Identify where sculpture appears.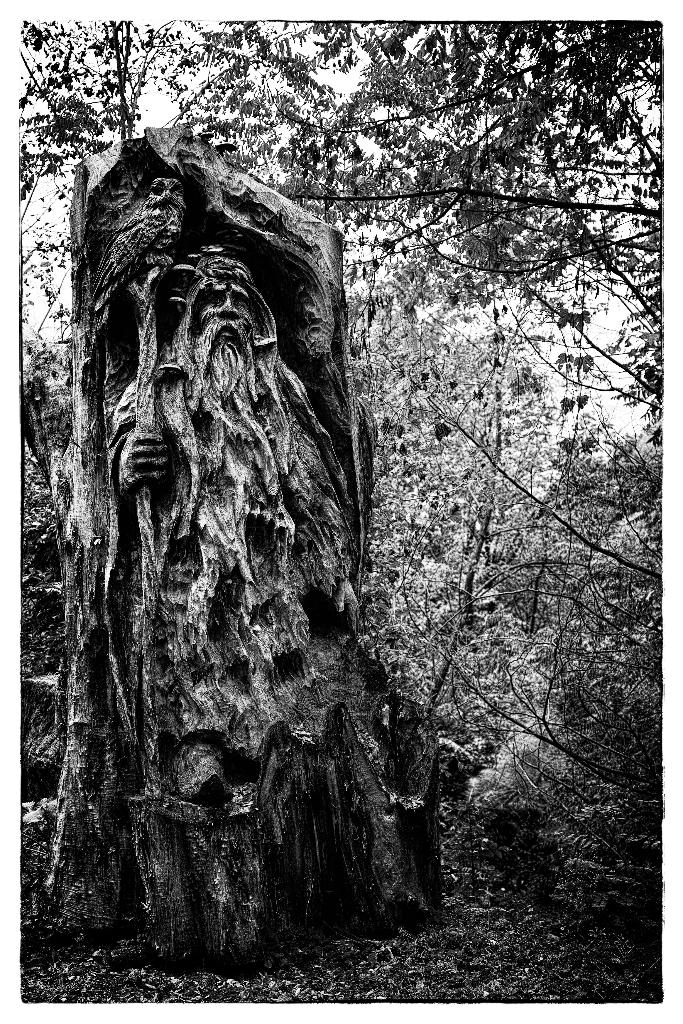
Appears at box(57, 128, 451, 977).
